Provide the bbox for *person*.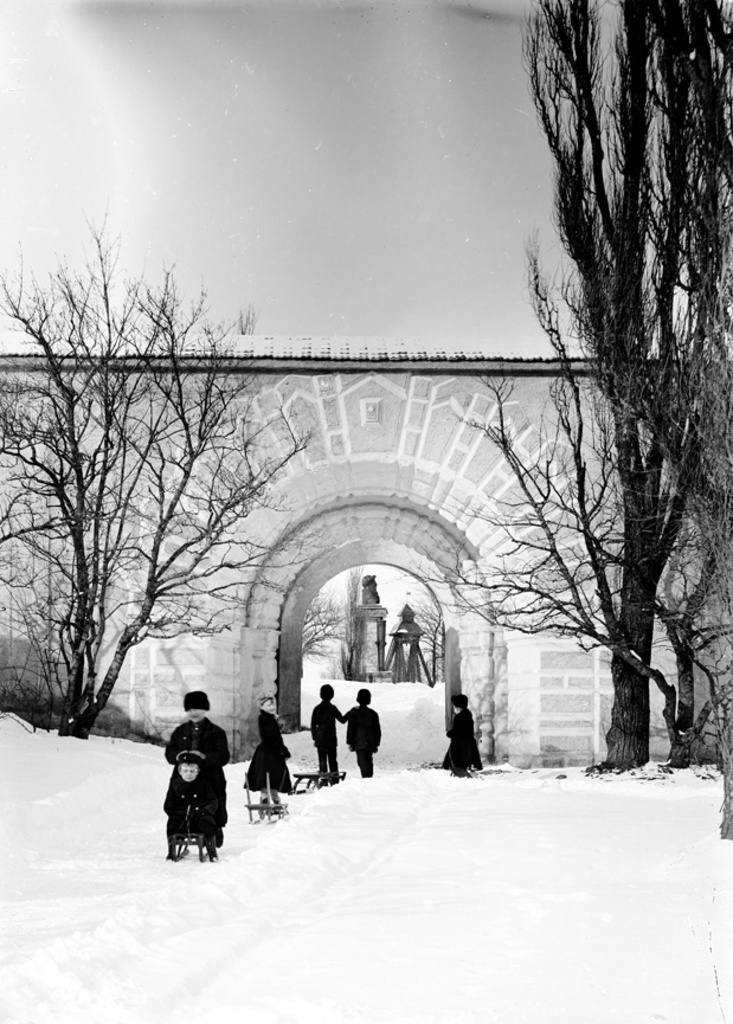
BBox(163, 747, 218, 845).
